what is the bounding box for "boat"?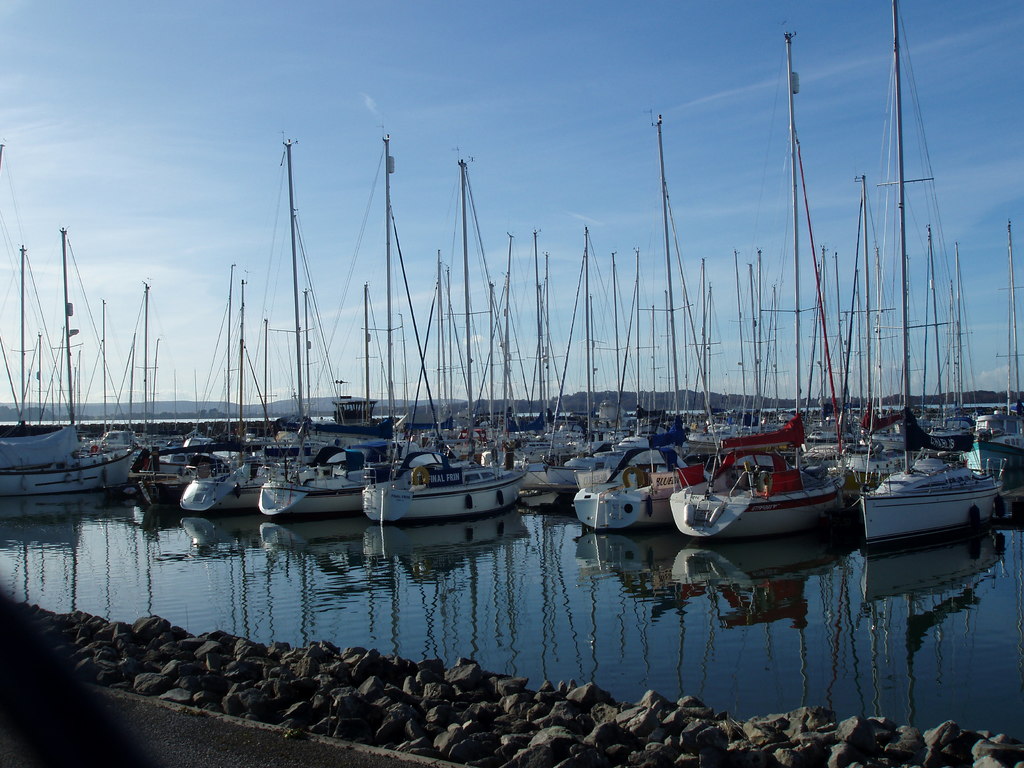
[left=0, top=144, right=149, bottom=496].
